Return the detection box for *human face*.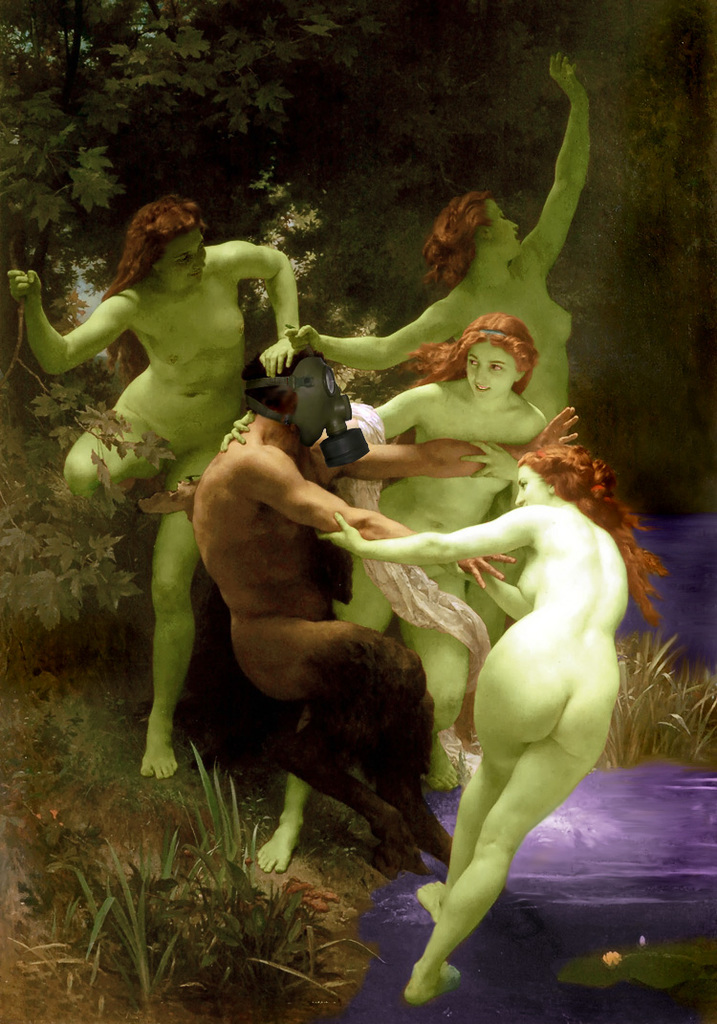
[left=481, top=188, right=534, bottom=257].
